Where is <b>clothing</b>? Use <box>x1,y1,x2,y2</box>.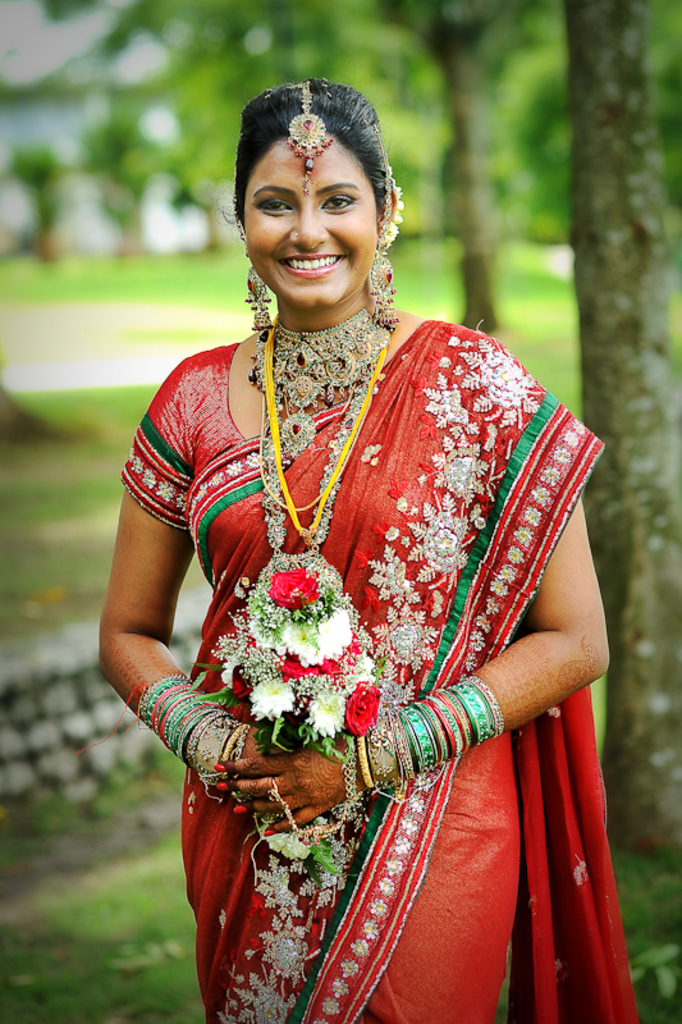
<box>110,312,608,1023</box>.
